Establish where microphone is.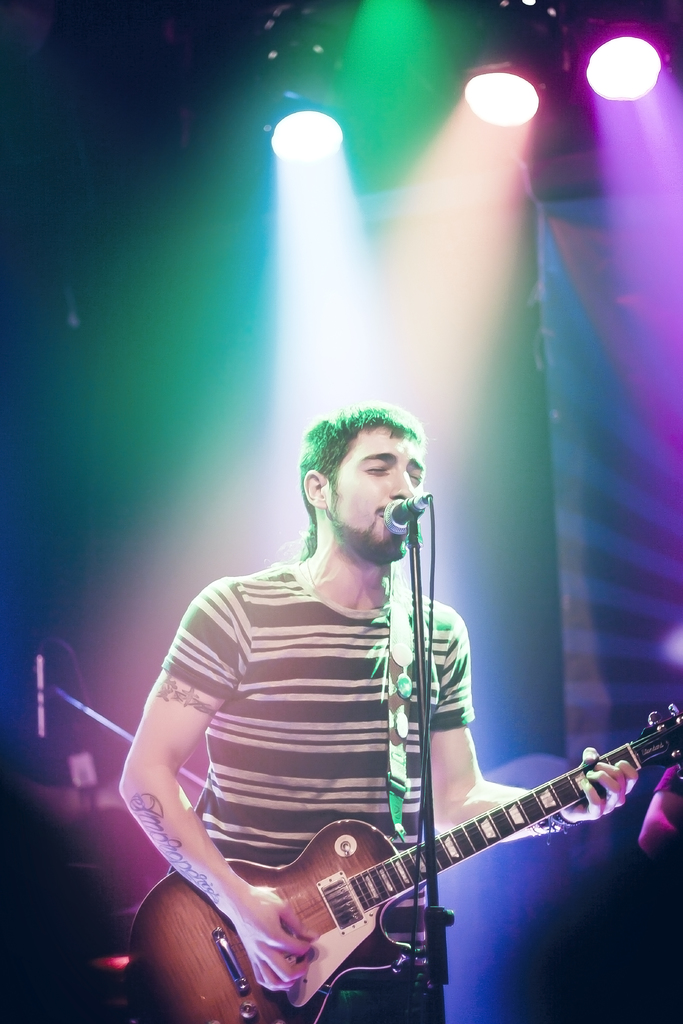
Established at bbox(36, 659, 50, 756).
